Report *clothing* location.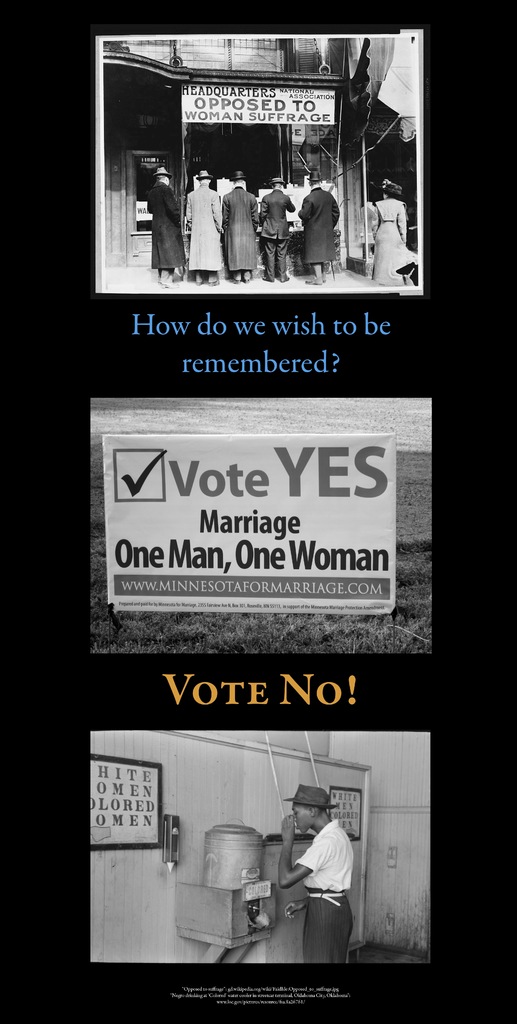
Report: 306/182/338/264.
